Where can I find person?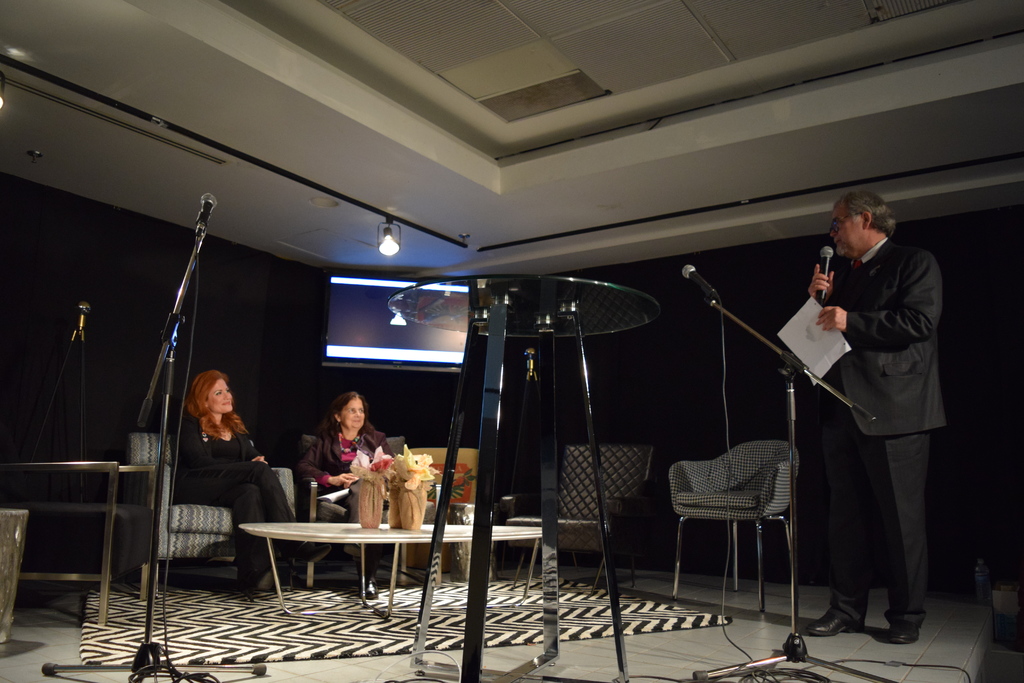
You can find it at 797:161:955:659.
